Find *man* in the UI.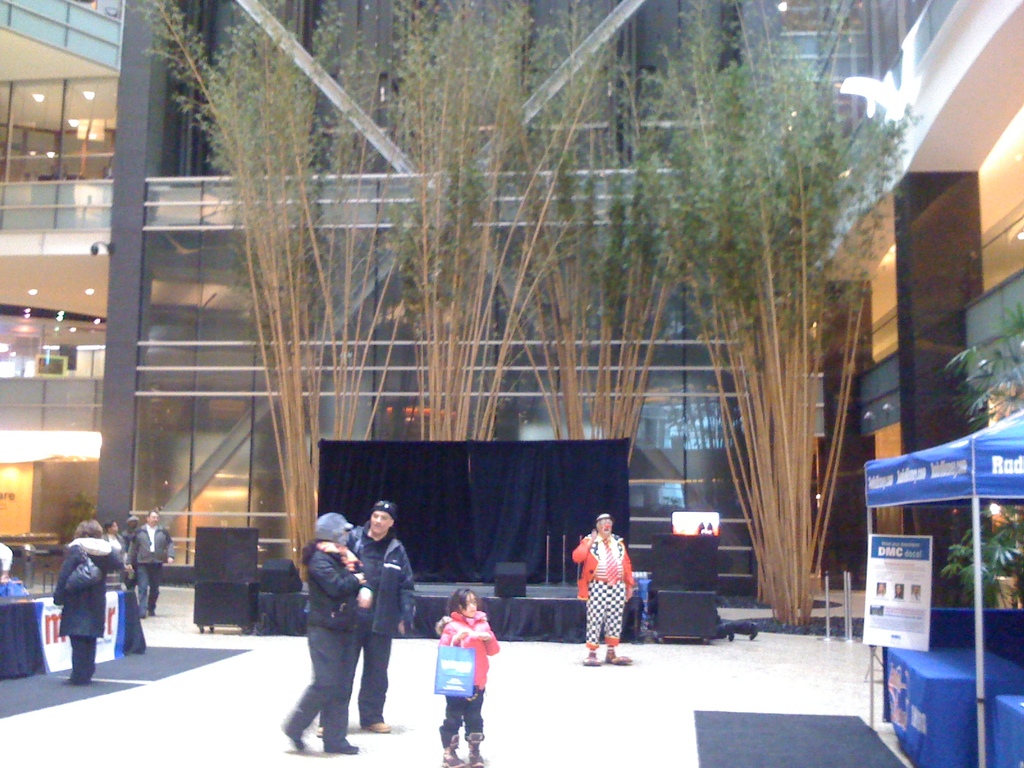
UI element at x1=305 y1=493 x2=417 y2=748.
